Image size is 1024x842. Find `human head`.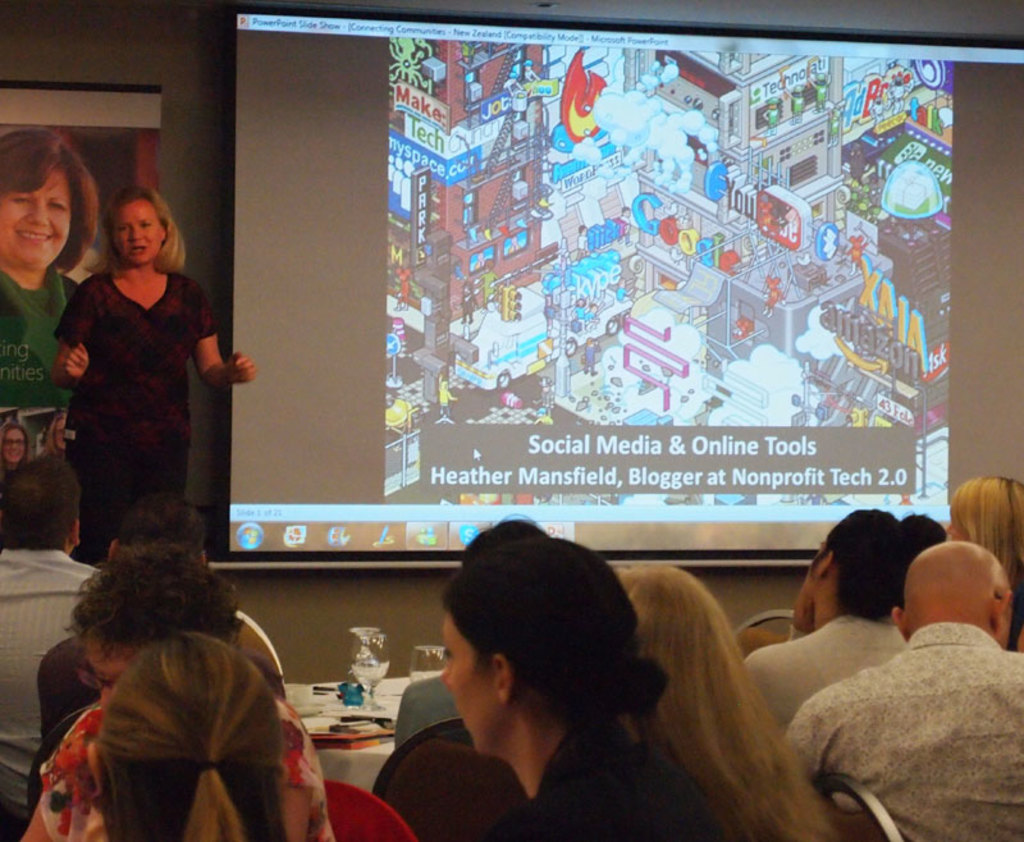
detection(0, 120, 104, 276).
